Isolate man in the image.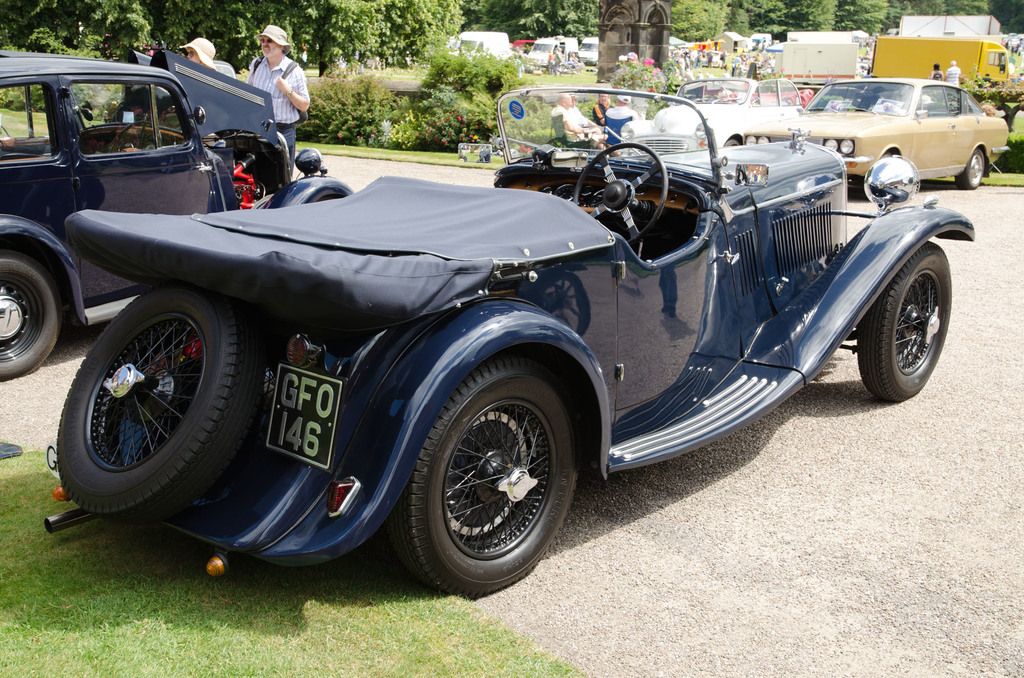
Isolated region: box(240, 21, 316, 180).
